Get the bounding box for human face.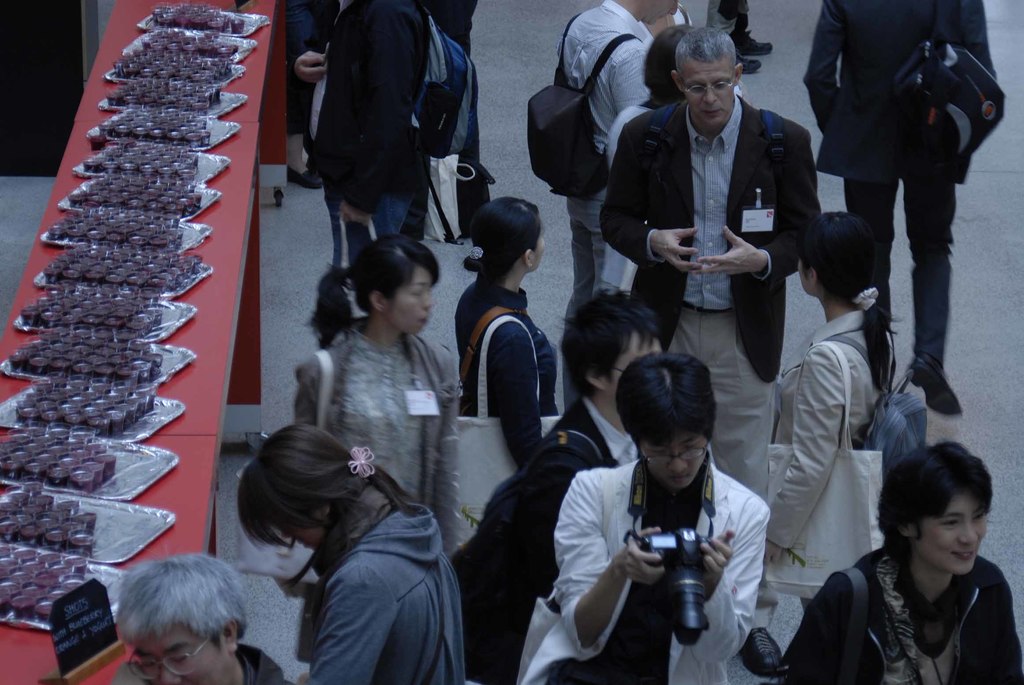
bbox=[644, 0, 676, 29].
